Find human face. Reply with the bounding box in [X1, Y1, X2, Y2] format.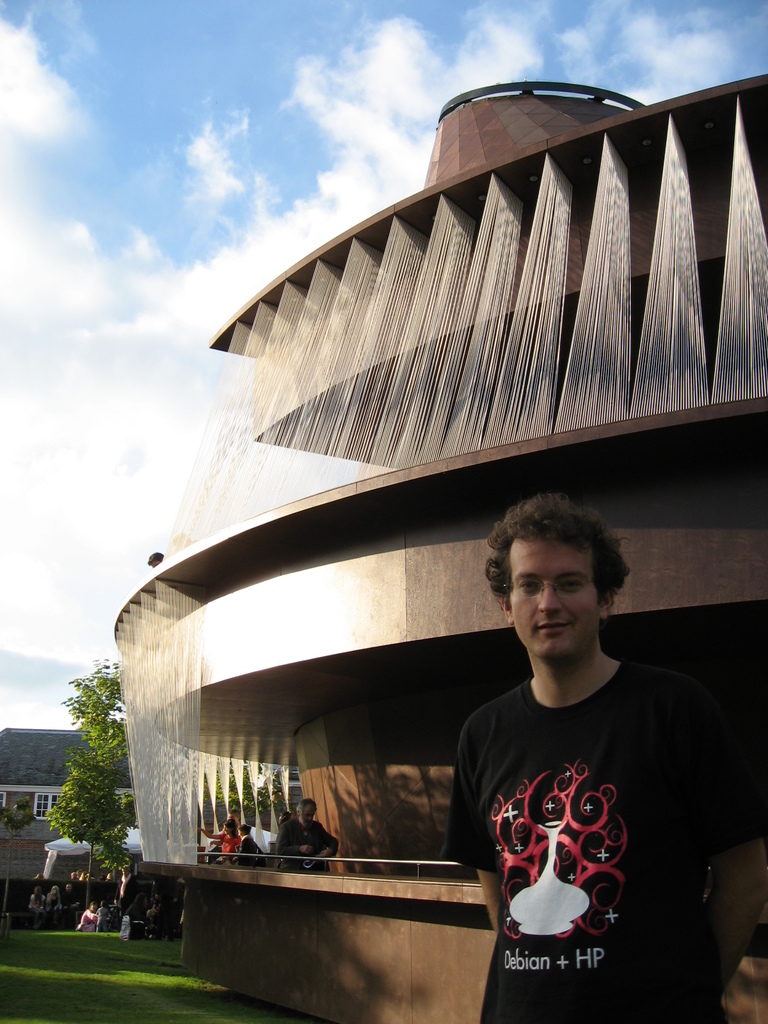
[150, 558, 161, 567].
